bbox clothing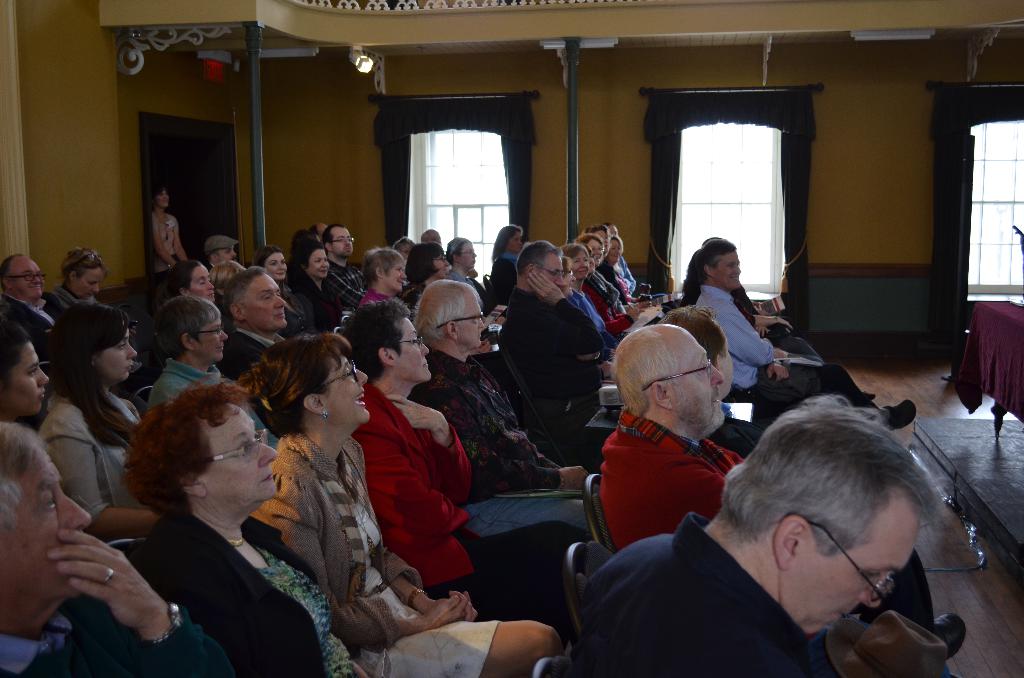
(x1=595, y1=412, x2=747, y2=551)
